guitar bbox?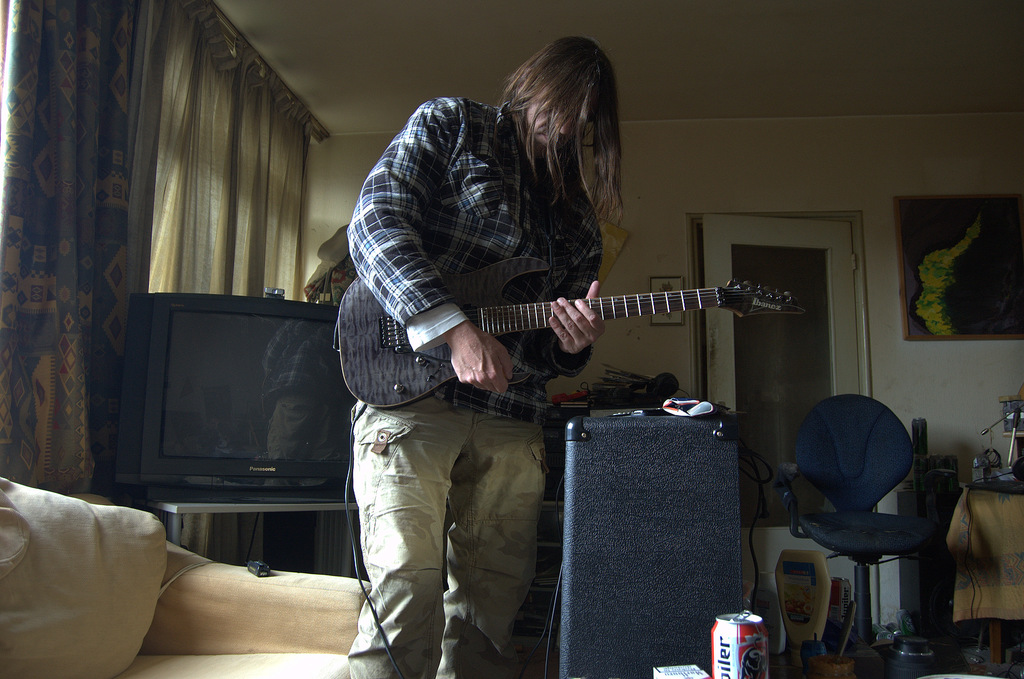
[335,296,801,407]
